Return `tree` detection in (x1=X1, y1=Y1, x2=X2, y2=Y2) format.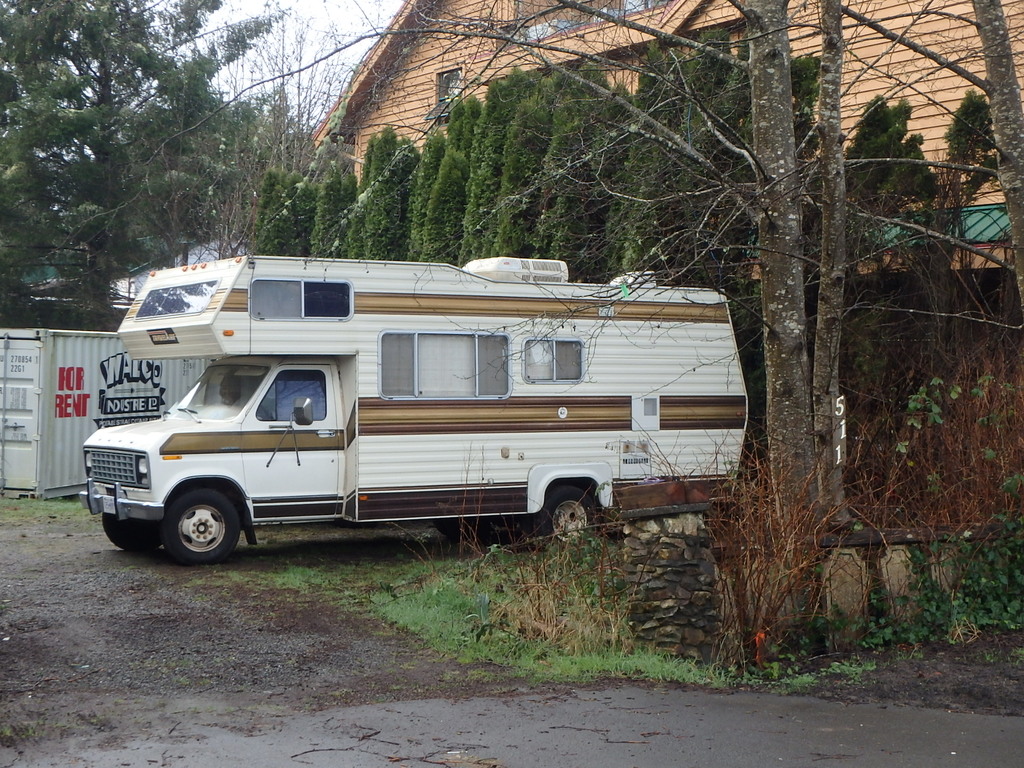
(x1=717, y1=15, x2=787, y2=320).
